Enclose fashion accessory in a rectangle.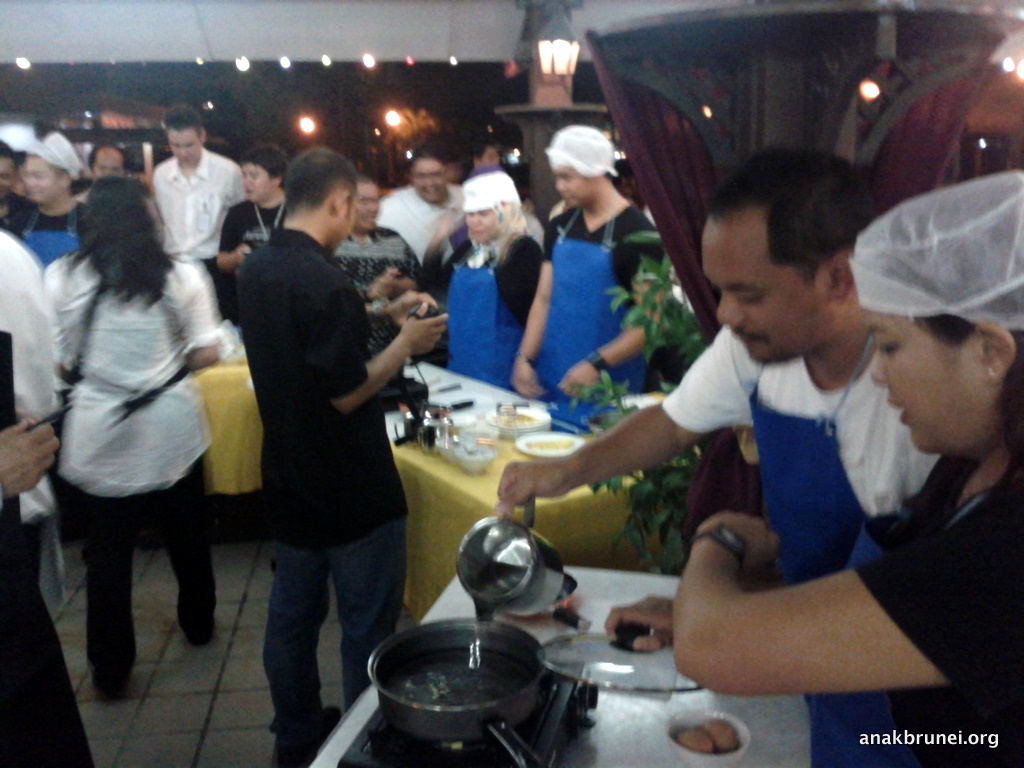
x1=254, y1=204, x2=283, y2=243.
